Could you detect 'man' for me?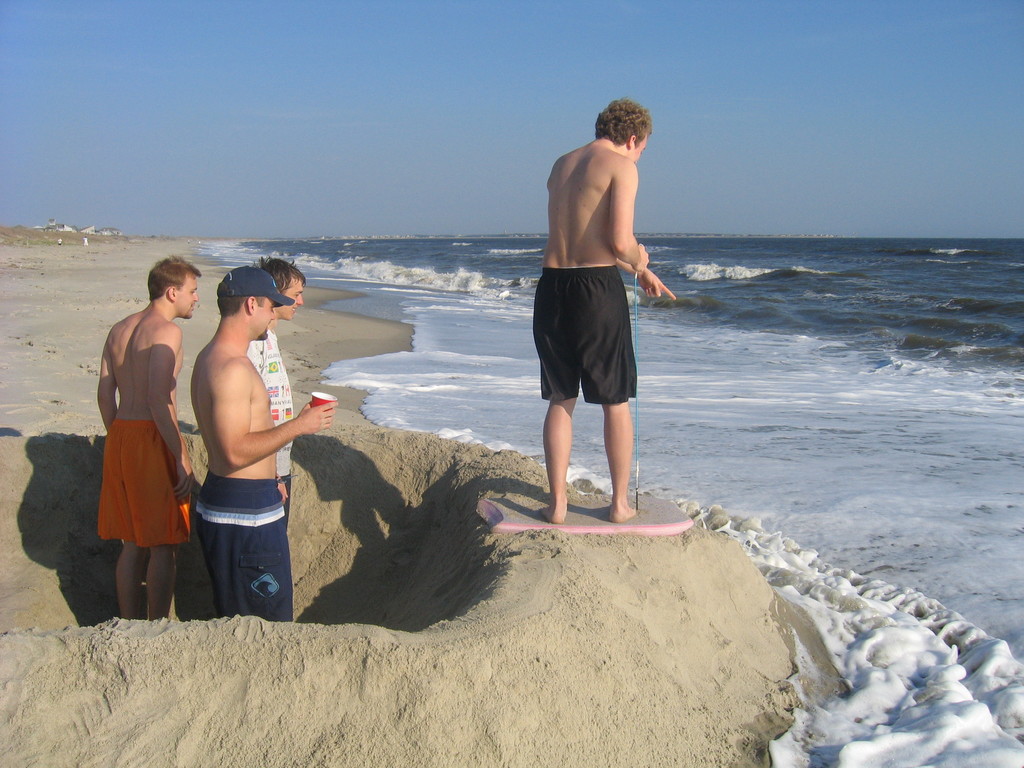
Detection result: 190,268,338,620.
